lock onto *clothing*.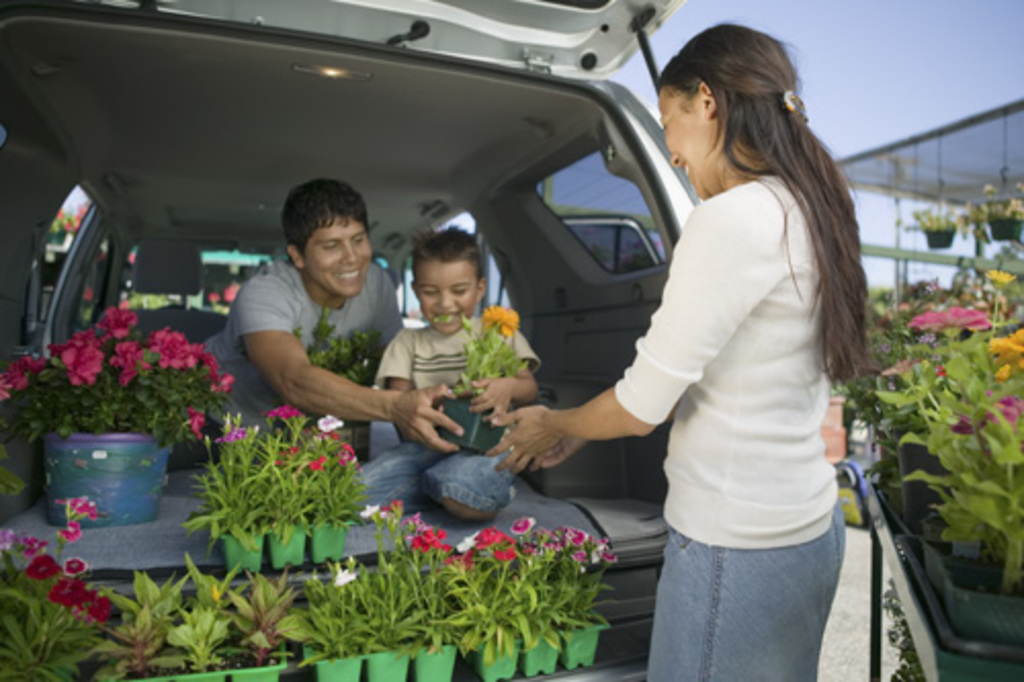
Locked: 608/170/848/680.
